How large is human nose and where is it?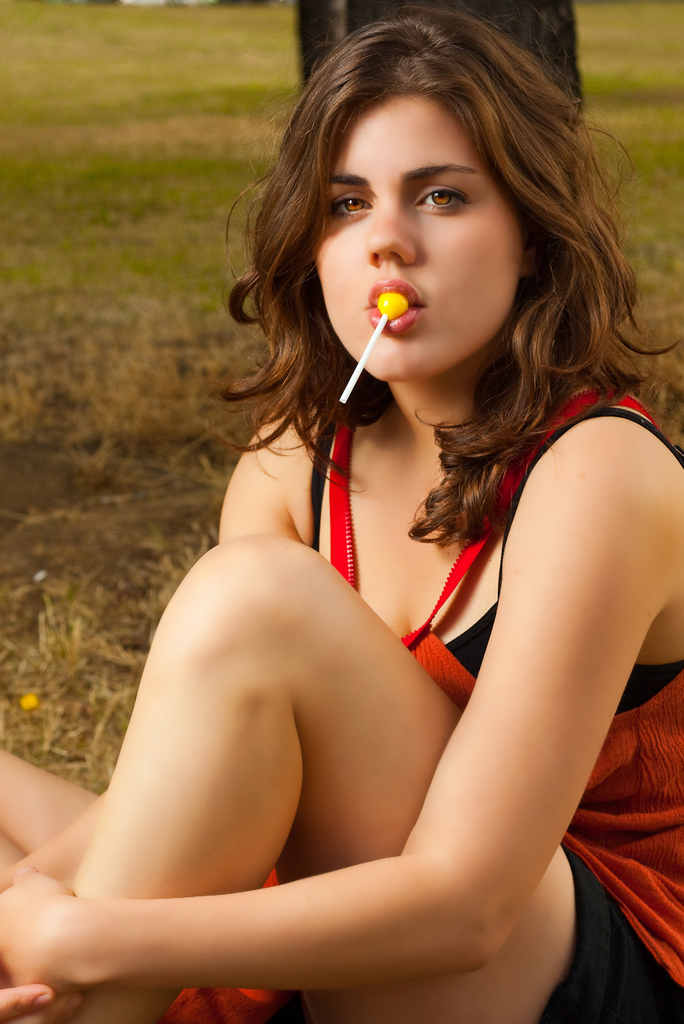
Bounding box: (359, 195, 417, 267).
